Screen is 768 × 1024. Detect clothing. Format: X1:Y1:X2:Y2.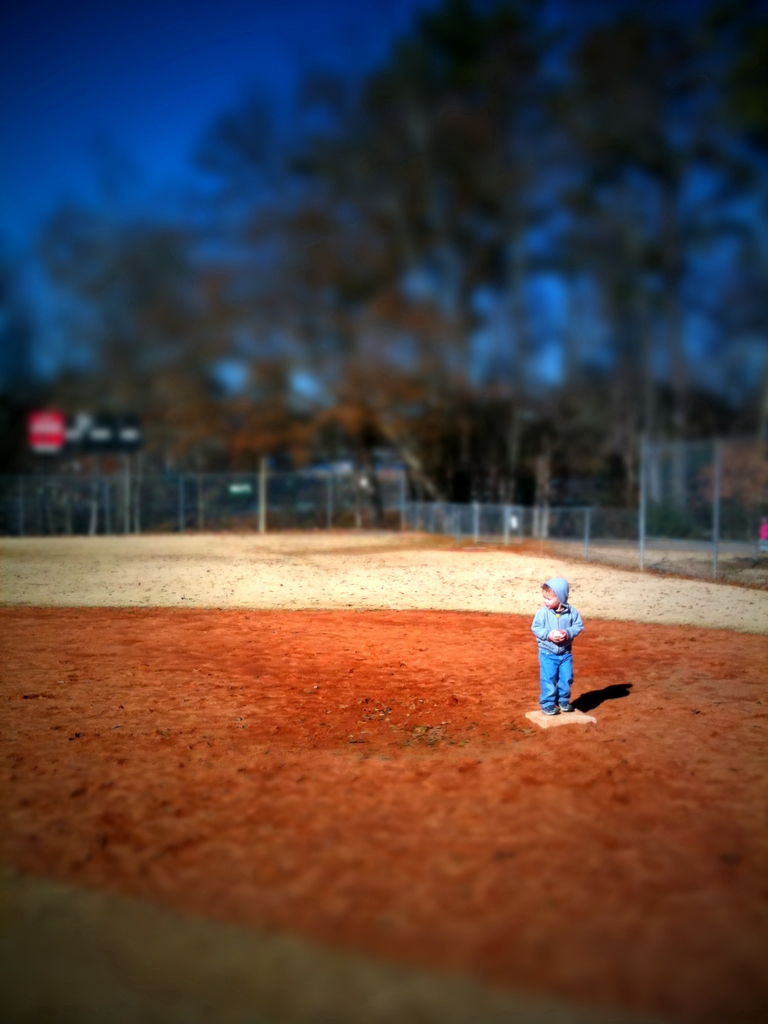
538:593:594:692.
